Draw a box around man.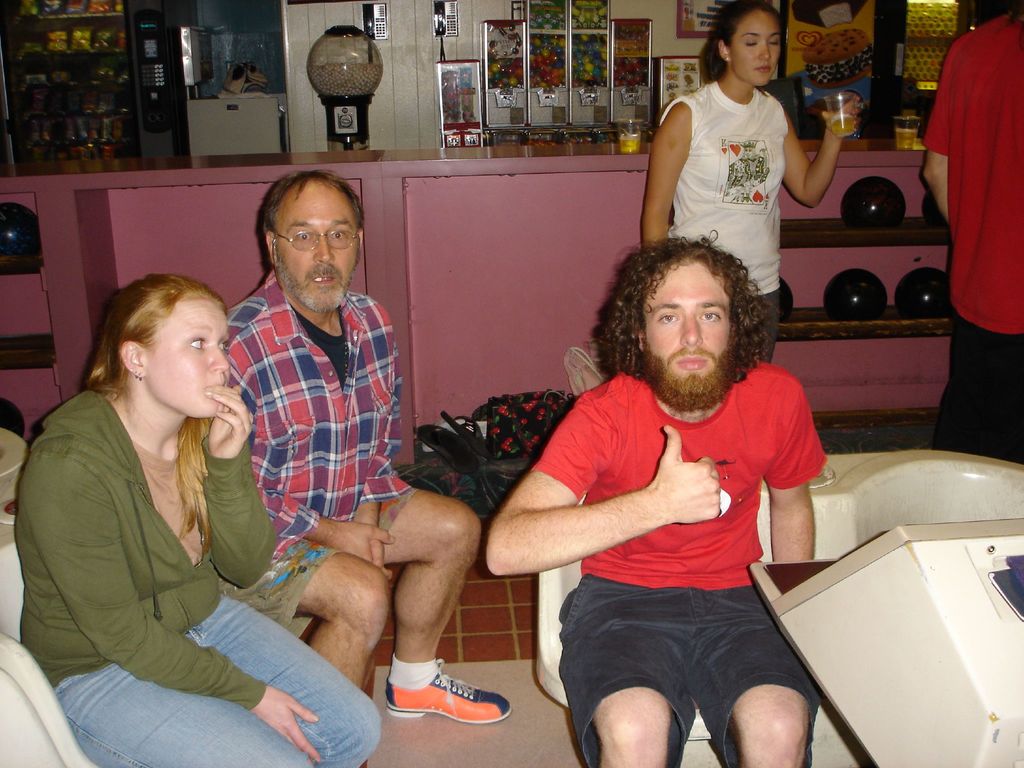
(146, 196, 404, 722).
